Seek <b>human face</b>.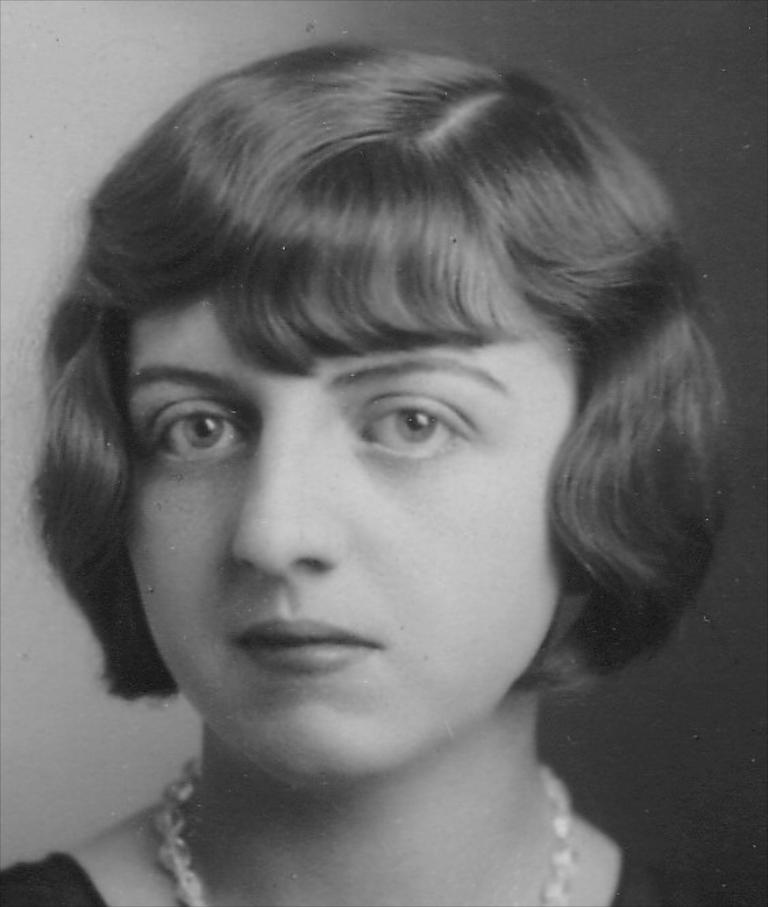
125/238/590/793.
